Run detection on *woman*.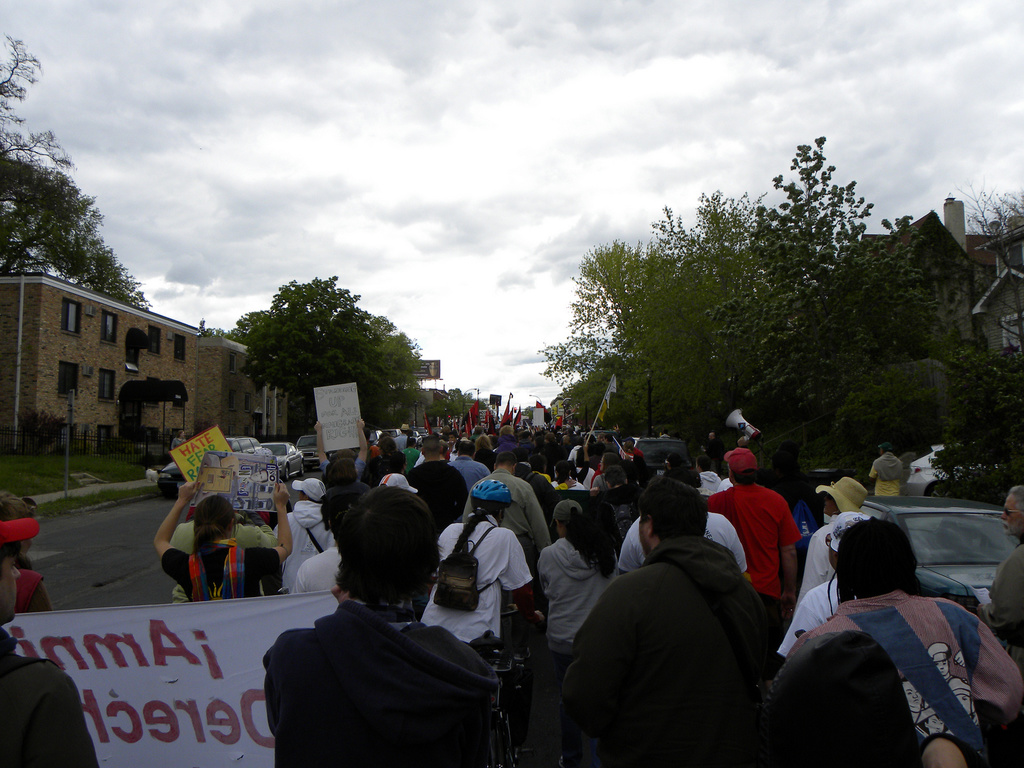
Result: box=[0, 492, 51, 609].
